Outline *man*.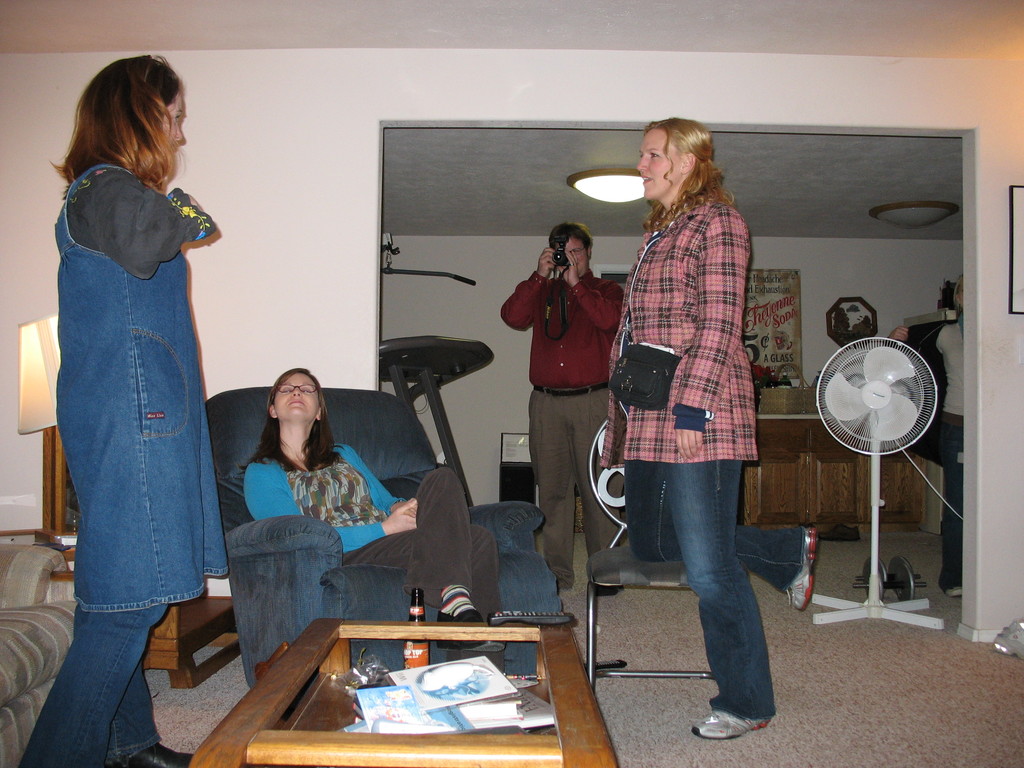
Outline: 509, 215, 627, 572.
